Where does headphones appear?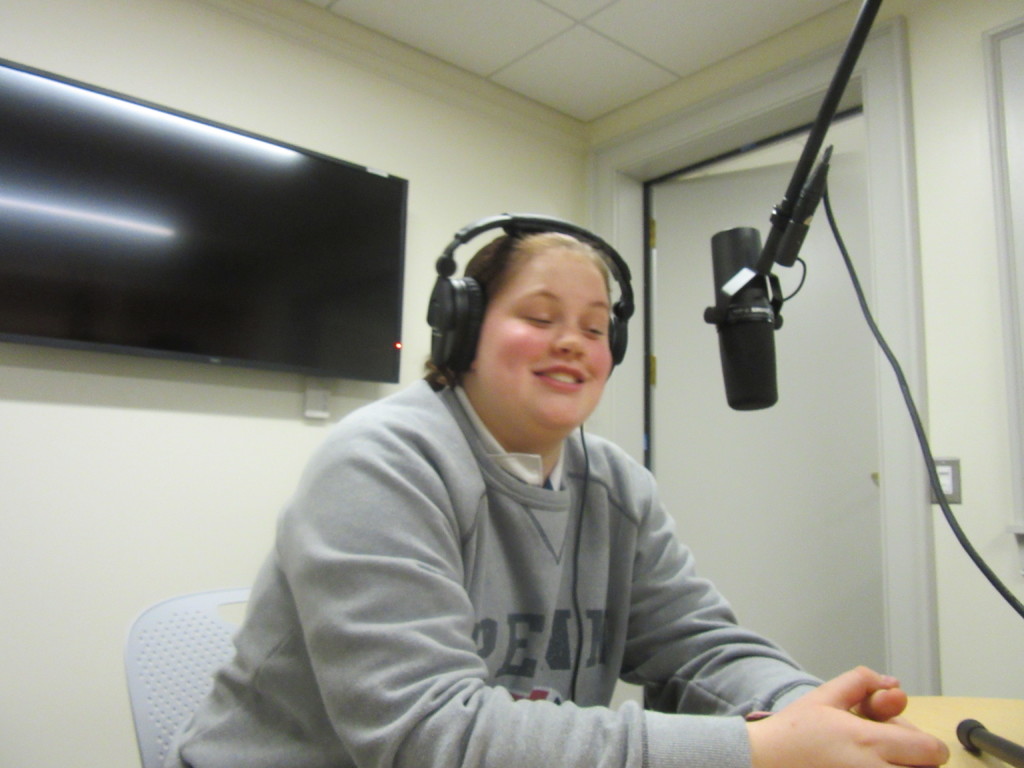
Appears at left=435, top=211, right=640, bottom=390.
